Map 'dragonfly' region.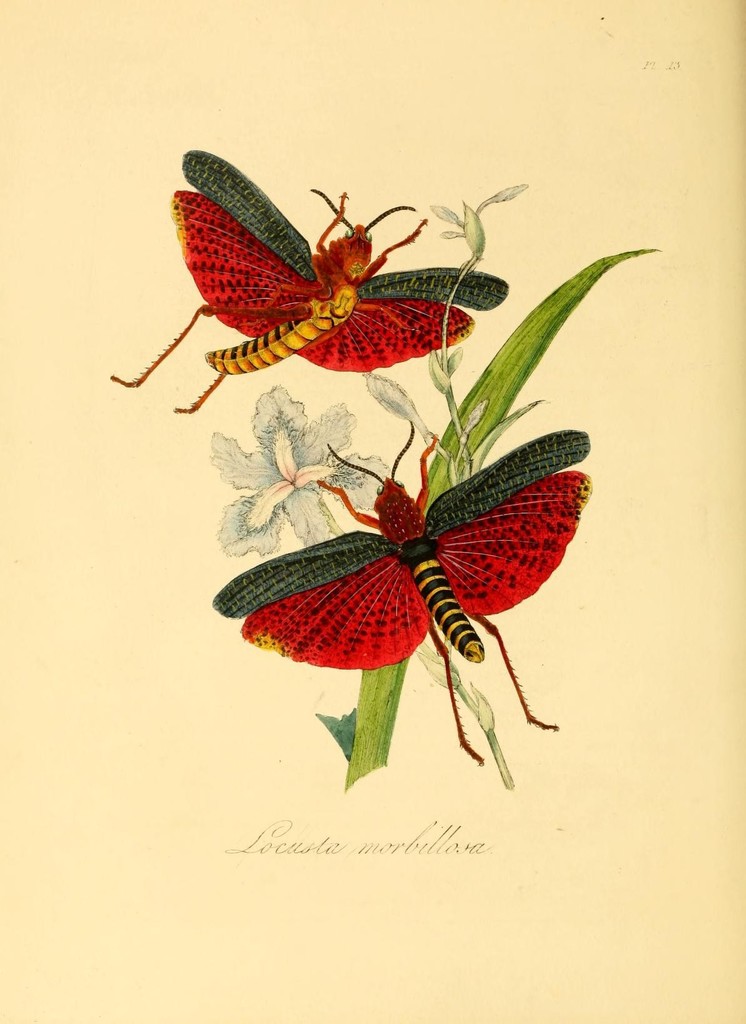
Mapped to [left=212, top=420, right=588, bottom=767].
